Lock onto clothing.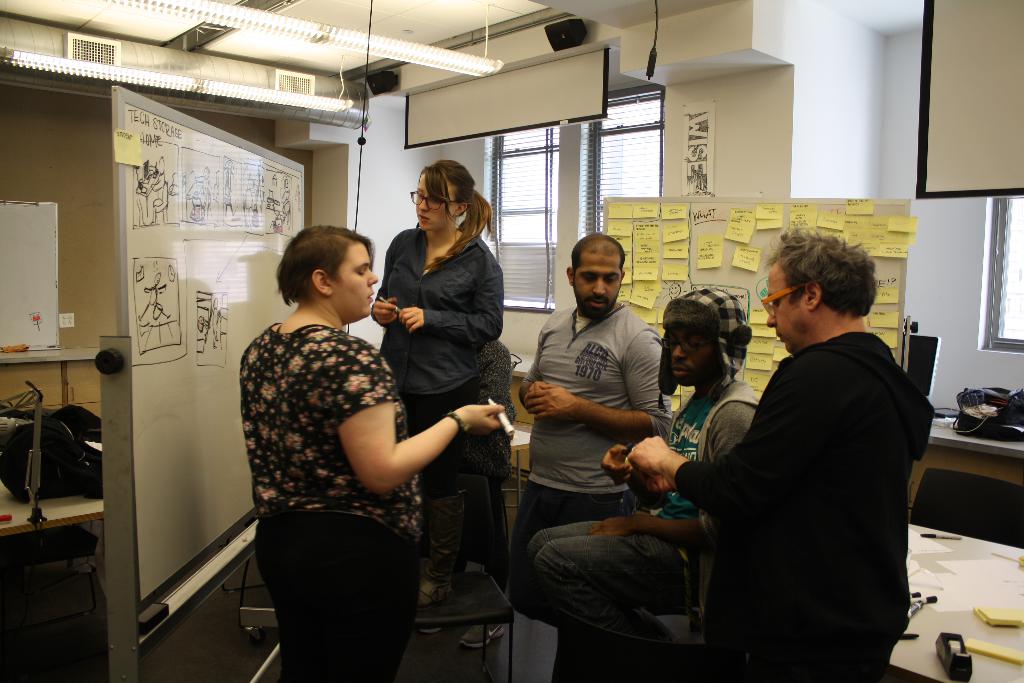
Locked: bbox=(241, 324, 422, 682).
